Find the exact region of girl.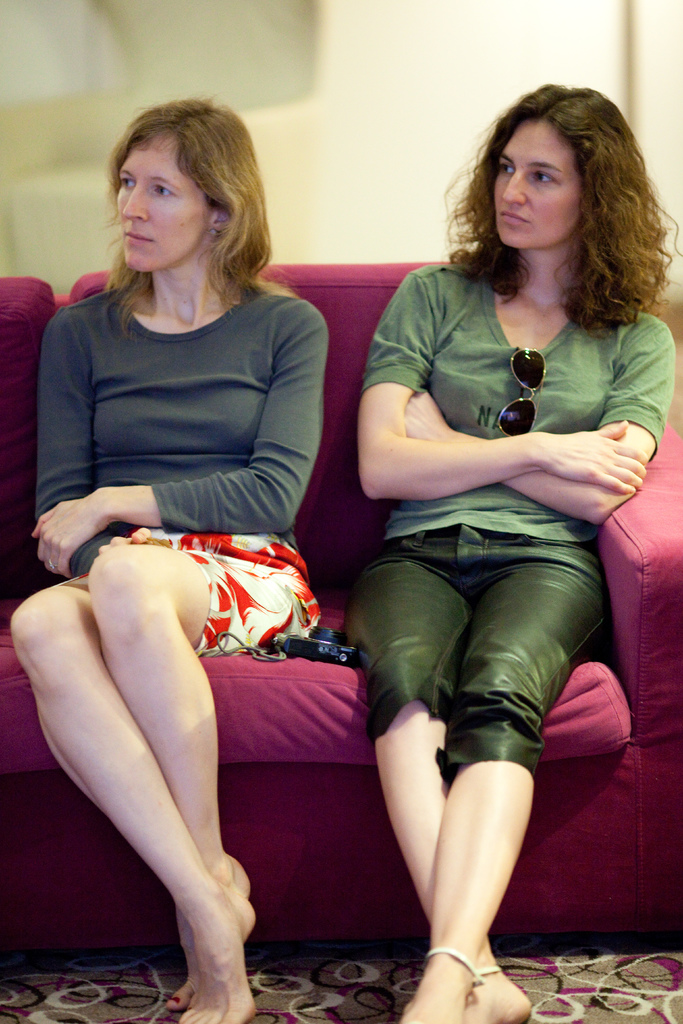
Exact region: (363, 85, 677, 1020).
